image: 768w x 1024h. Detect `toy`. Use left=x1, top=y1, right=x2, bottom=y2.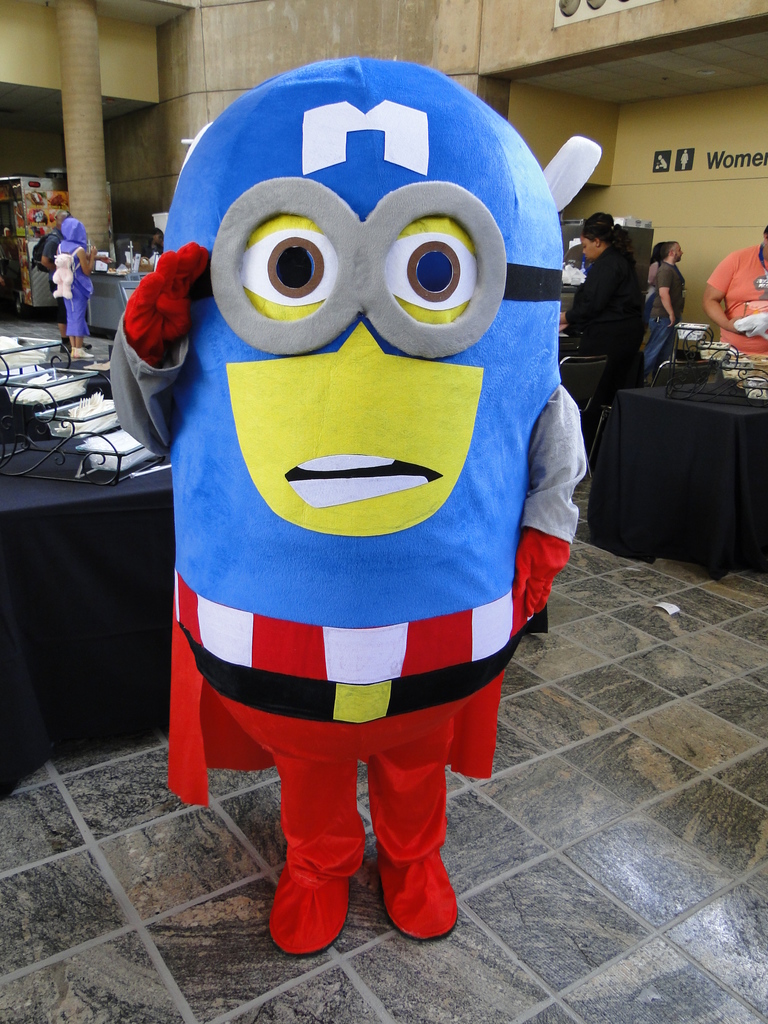
left=24, top=190, right=53, bottom=232.
